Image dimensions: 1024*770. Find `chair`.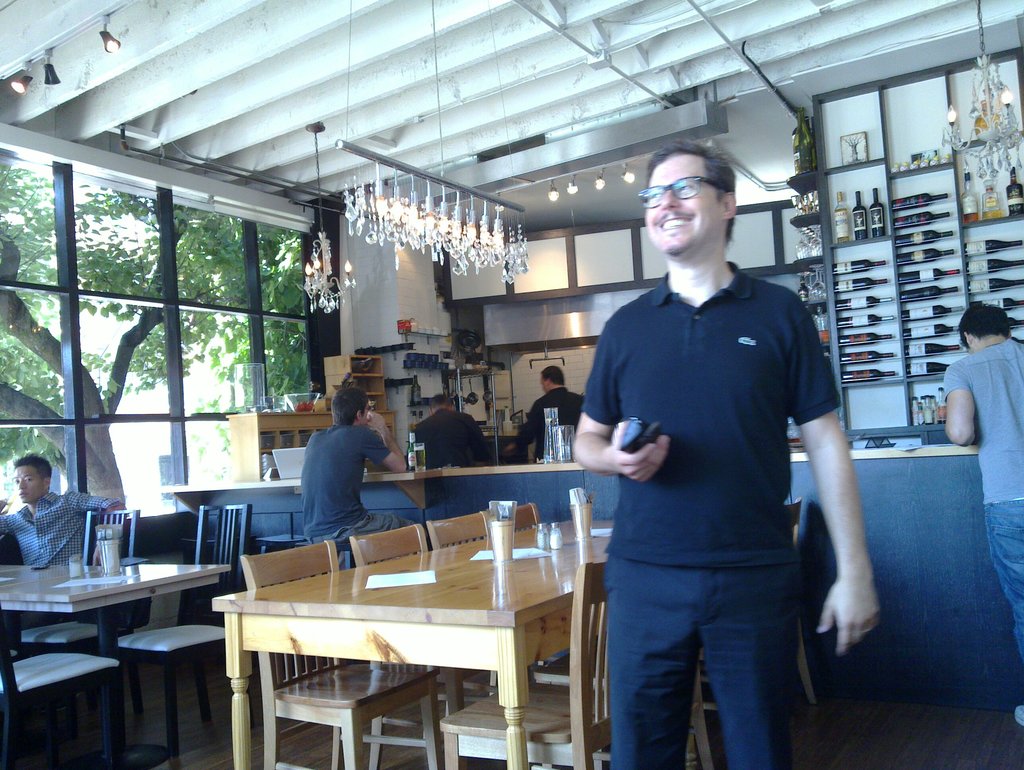
x1=429, y1=507, x2=546, y2=714.
